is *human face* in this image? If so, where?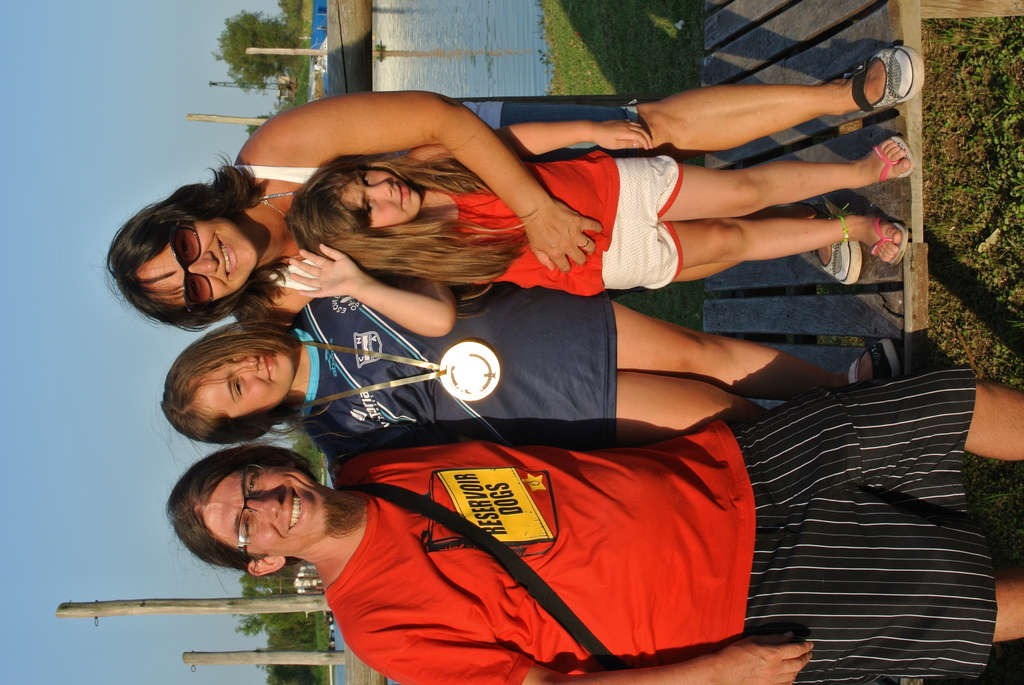
Yes, at bbox=(132, 215, 262, 303).
